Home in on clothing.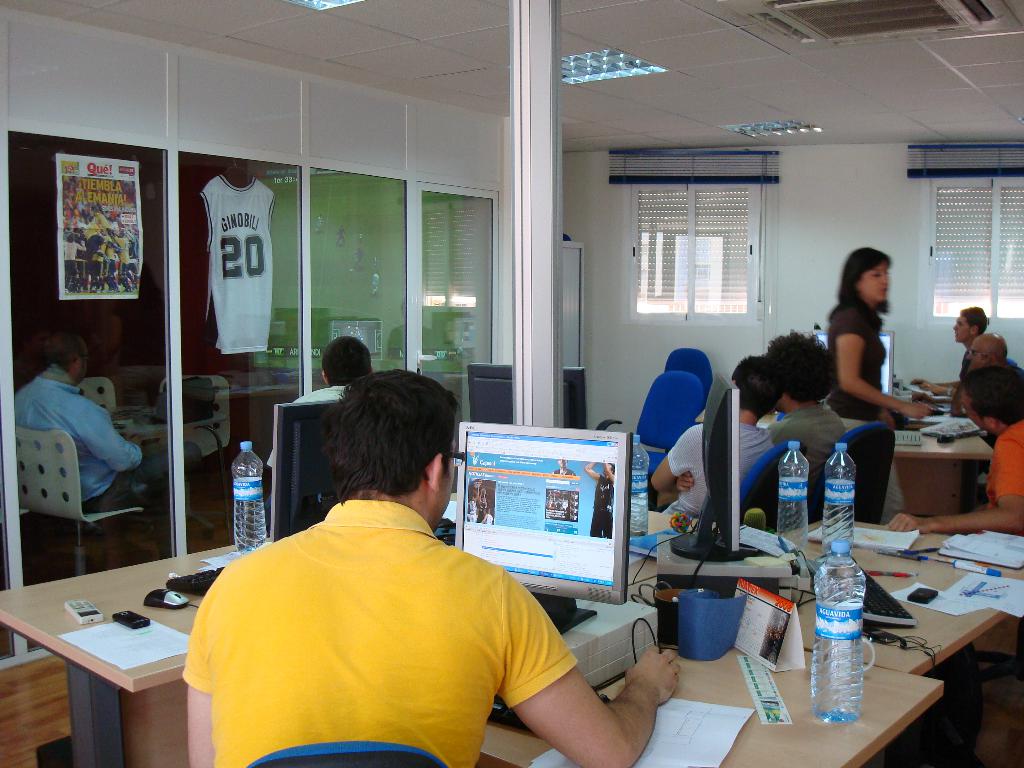
Homed in at bbox(11, 366, 152, 500).
